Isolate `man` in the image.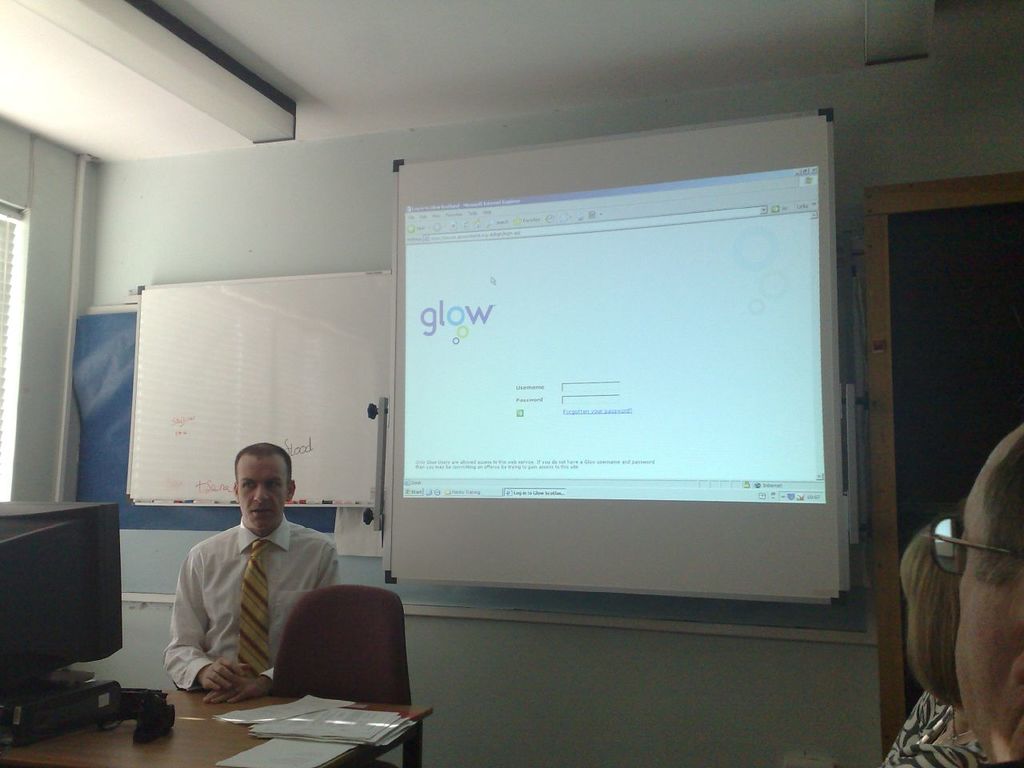
Isolated region: locate(947, 426, 1023, 766).
